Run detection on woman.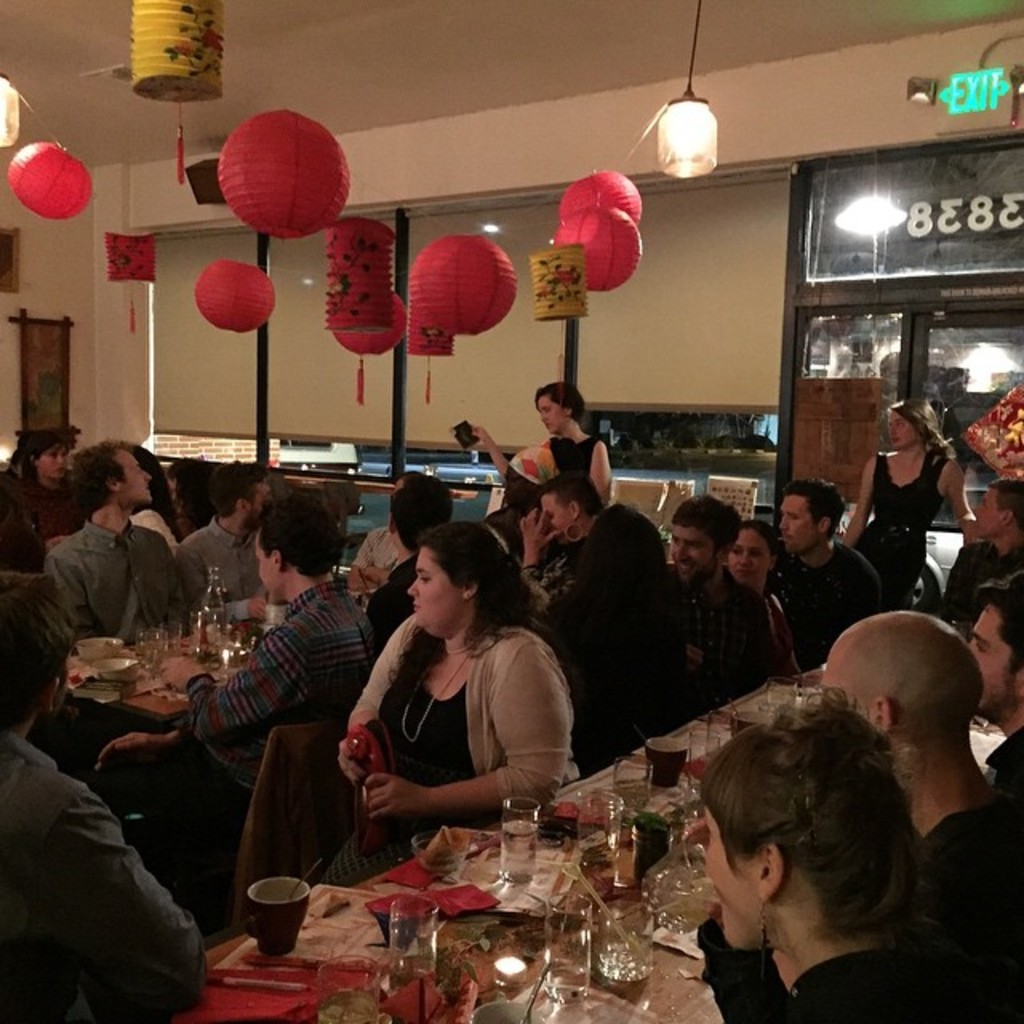
Result: <region>45, 443, 184, 562</region>.
